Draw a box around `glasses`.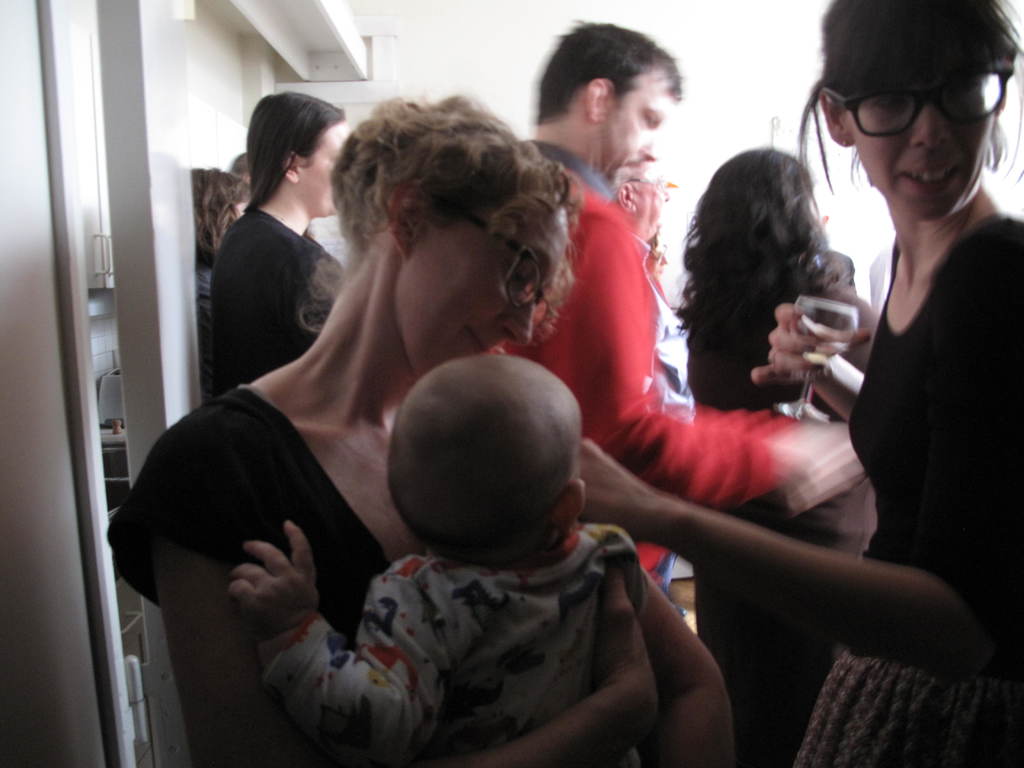
[823, 68, 1014, 145].
